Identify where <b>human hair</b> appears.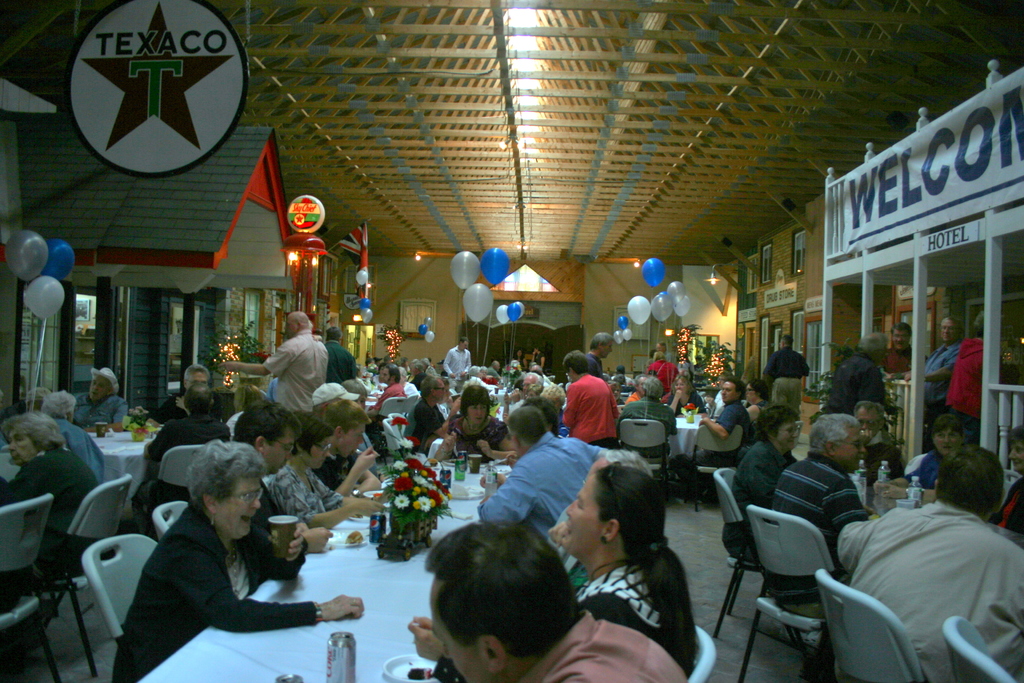
Appears at region(45, 388, 82, 418).
